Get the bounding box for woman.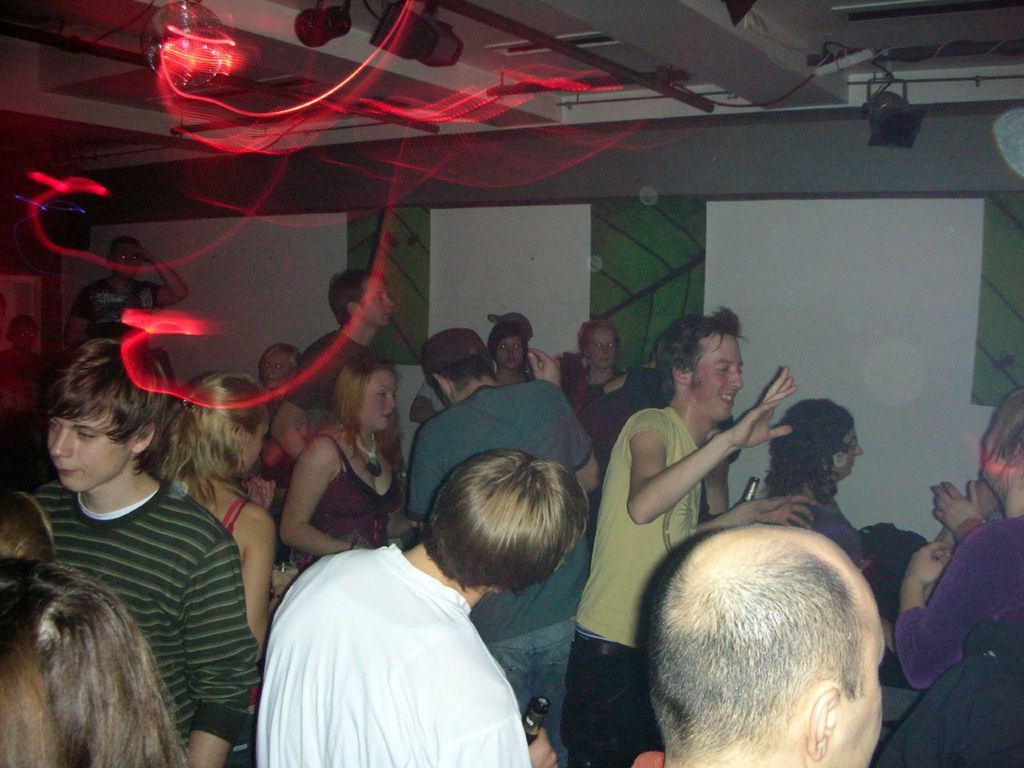
<region>146, 372, 278, 664</region>.
